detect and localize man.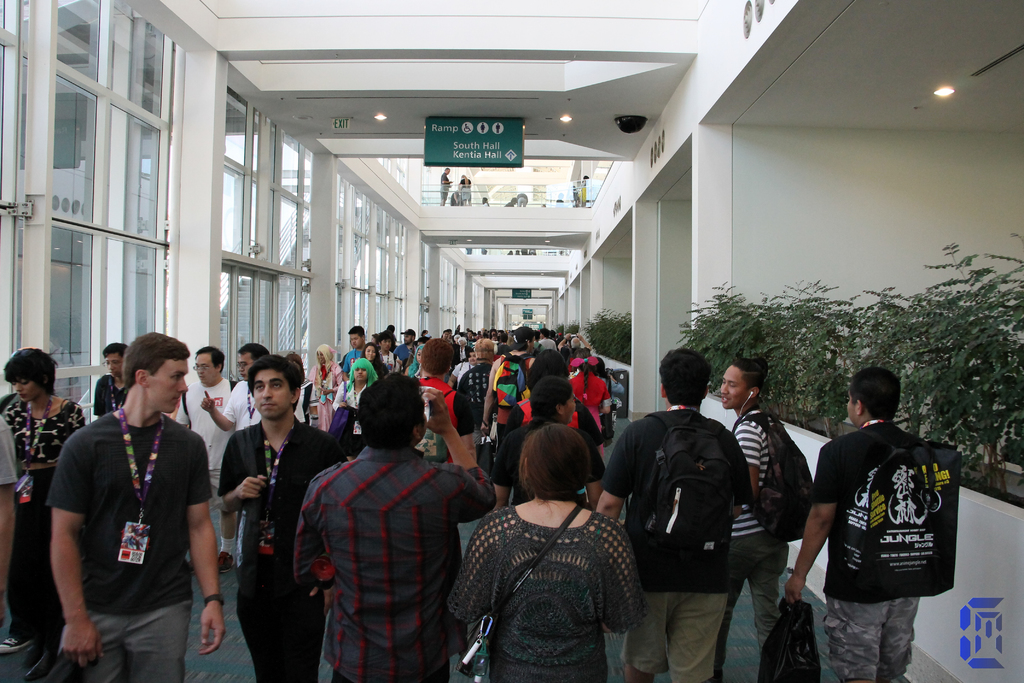
Localized at l=88, t=342, r=127, b=421.
